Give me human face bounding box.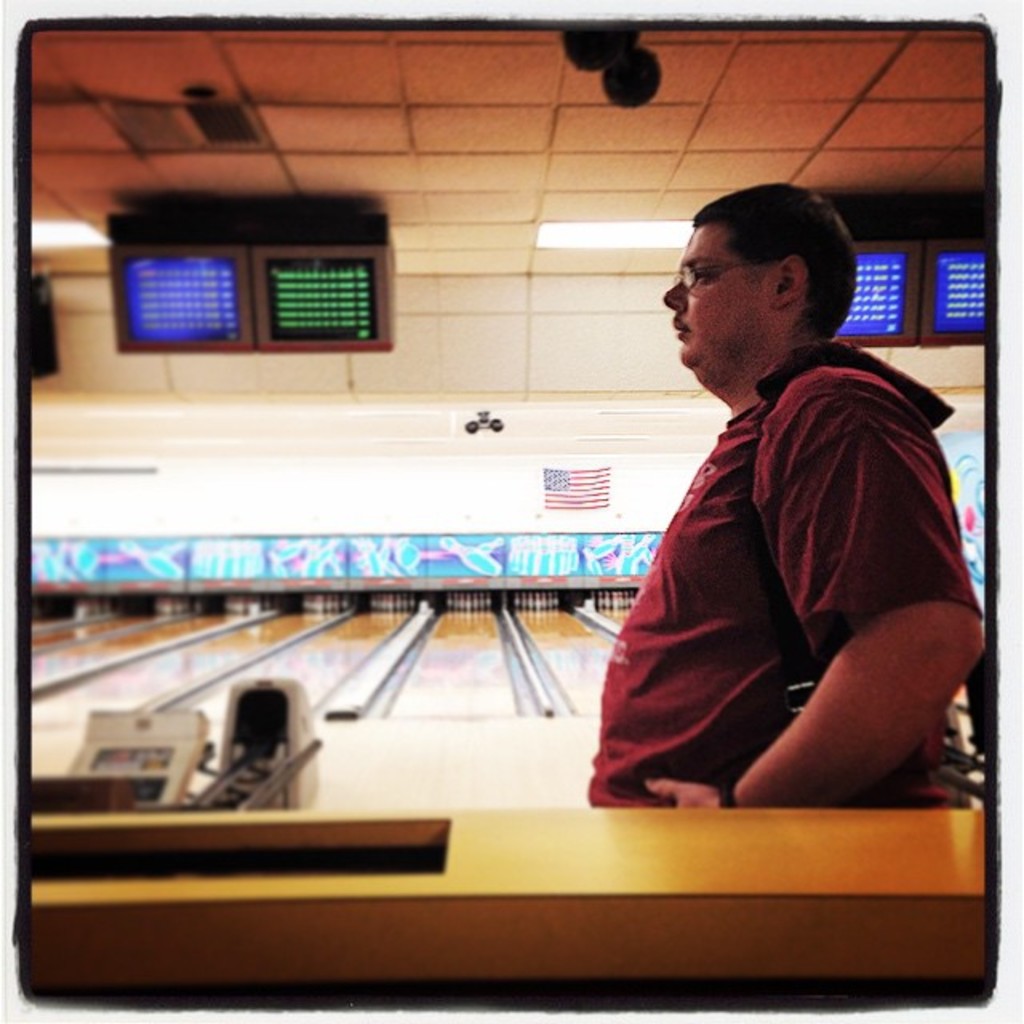
locate(648, 213, 766, 398).
